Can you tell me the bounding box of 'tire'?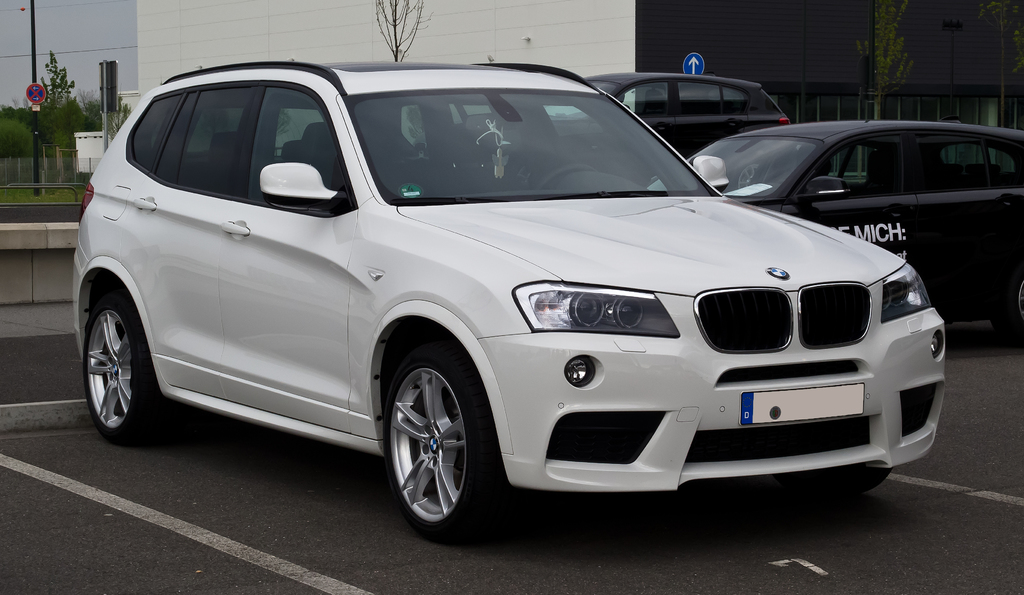
box(372, 332, 492, 543).
